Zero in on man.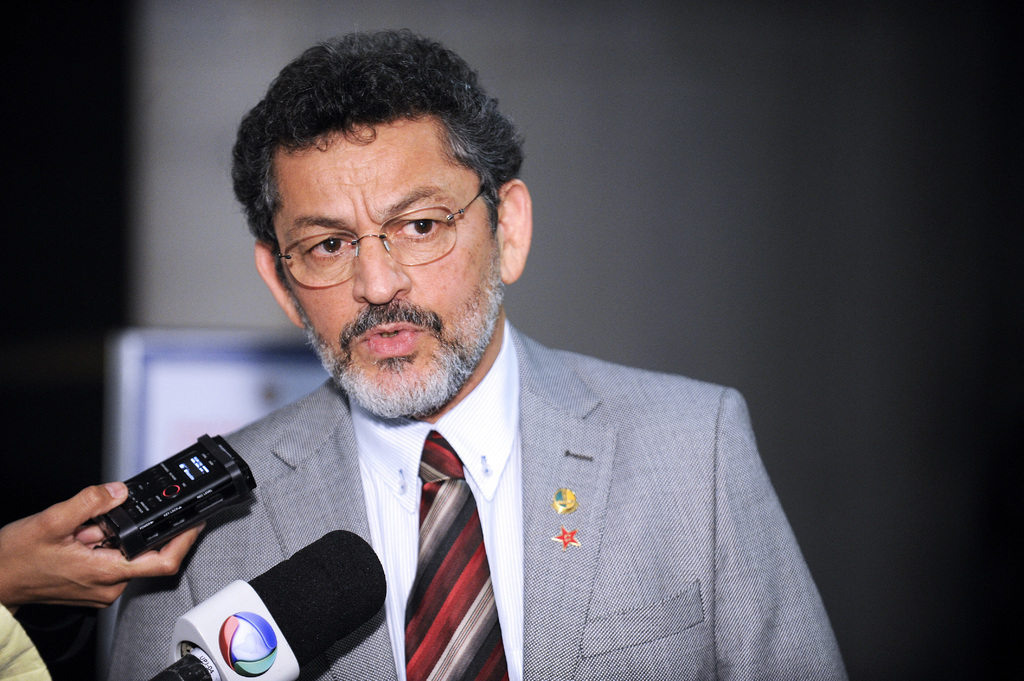
Zeroed in: crop(65, 49, 868, 662).
